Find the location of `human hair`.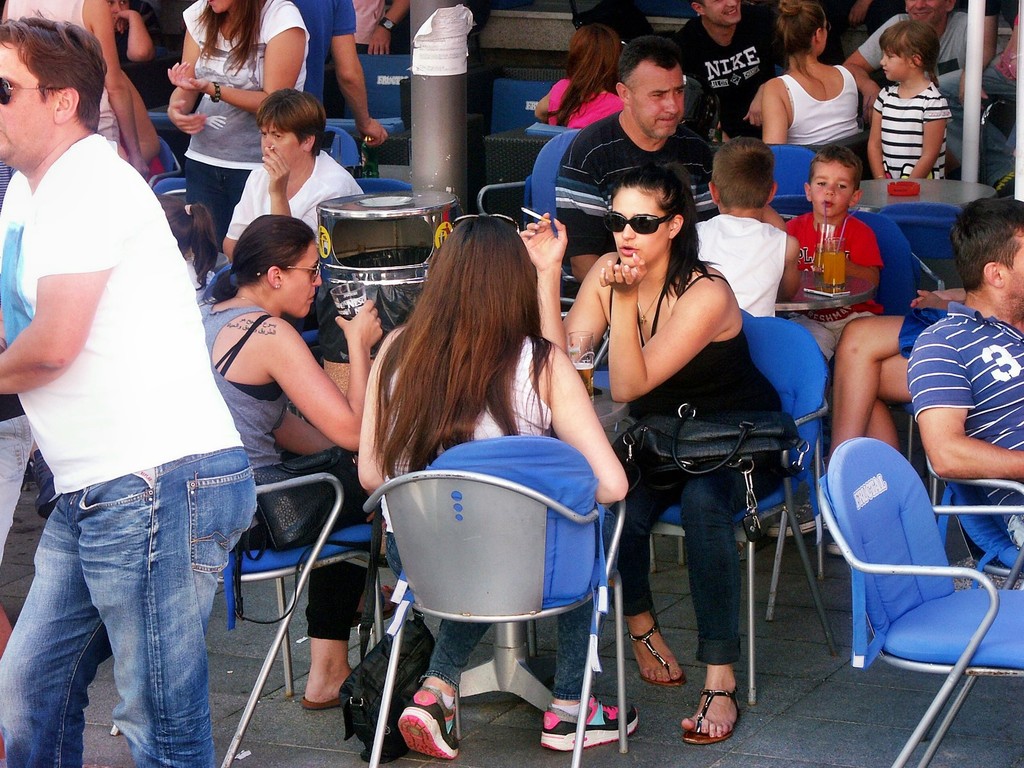
Location: box(619, 38, 682, 84).
